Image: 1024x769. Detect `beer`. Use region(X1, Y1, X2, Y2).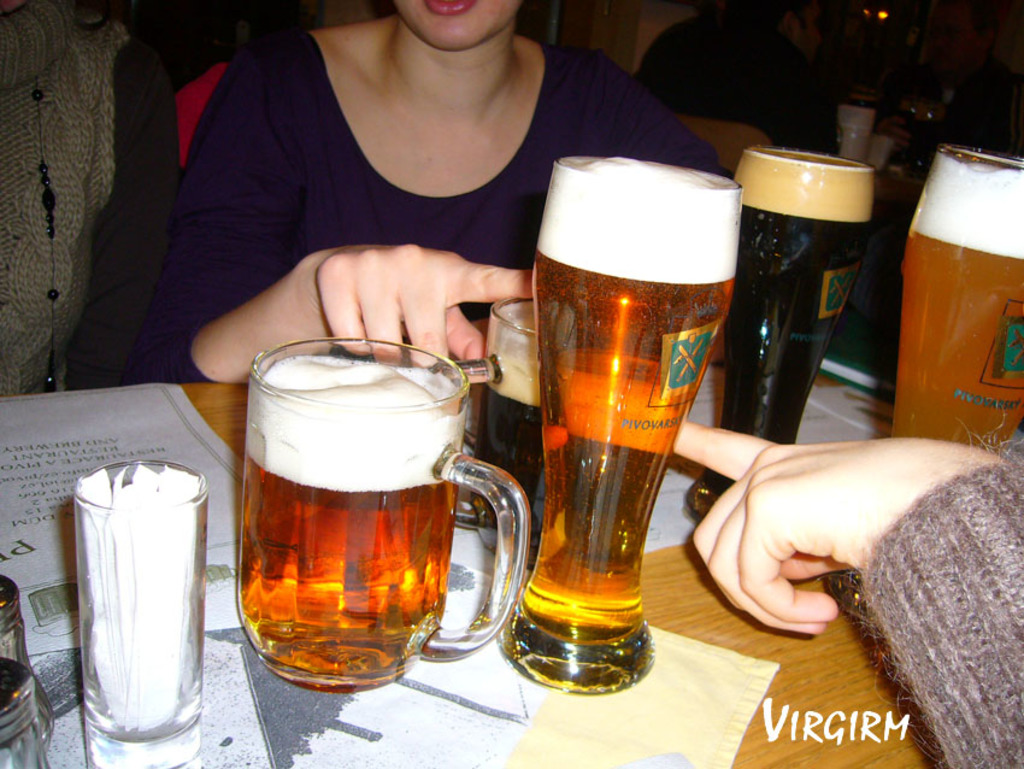
region(233, 354, 463, 692).
